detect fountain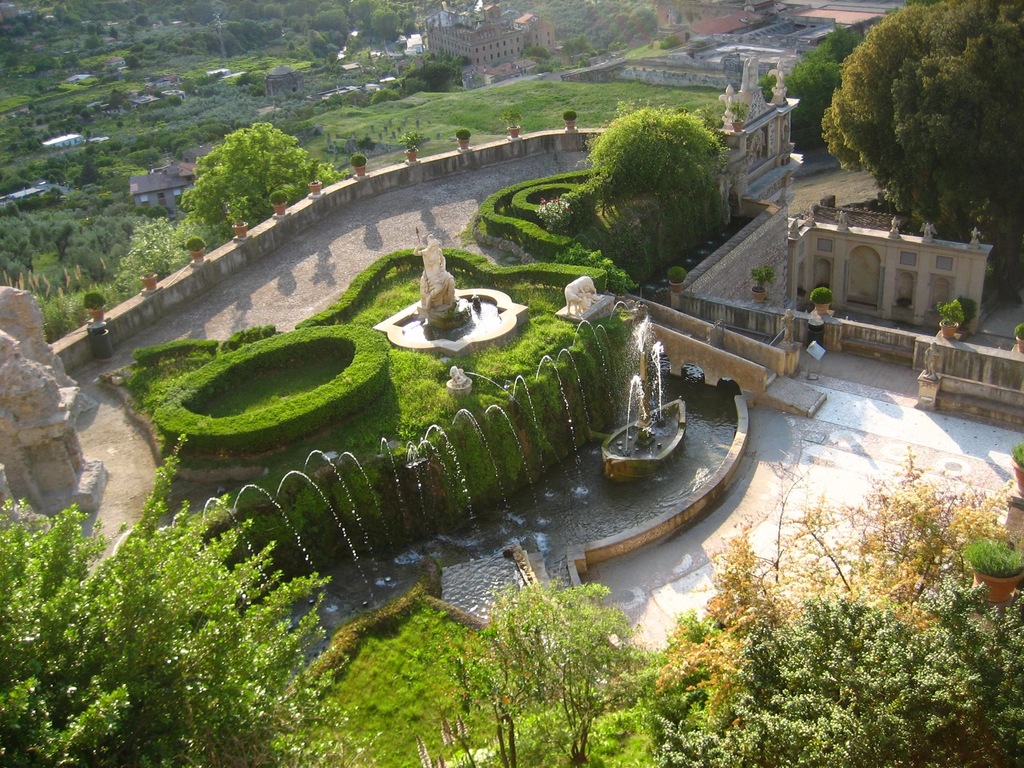
box(445, 403, 505, 503)
